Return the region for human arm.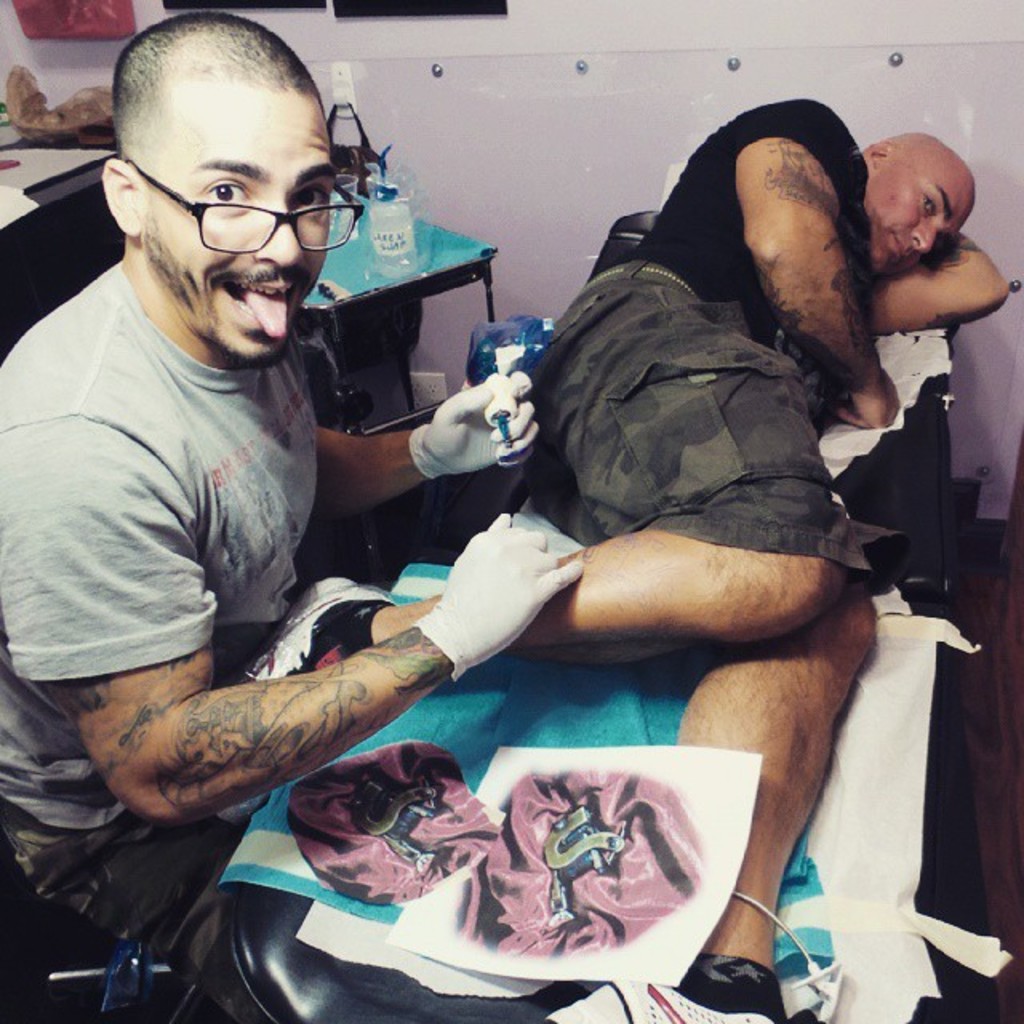
734/93/909/427.
